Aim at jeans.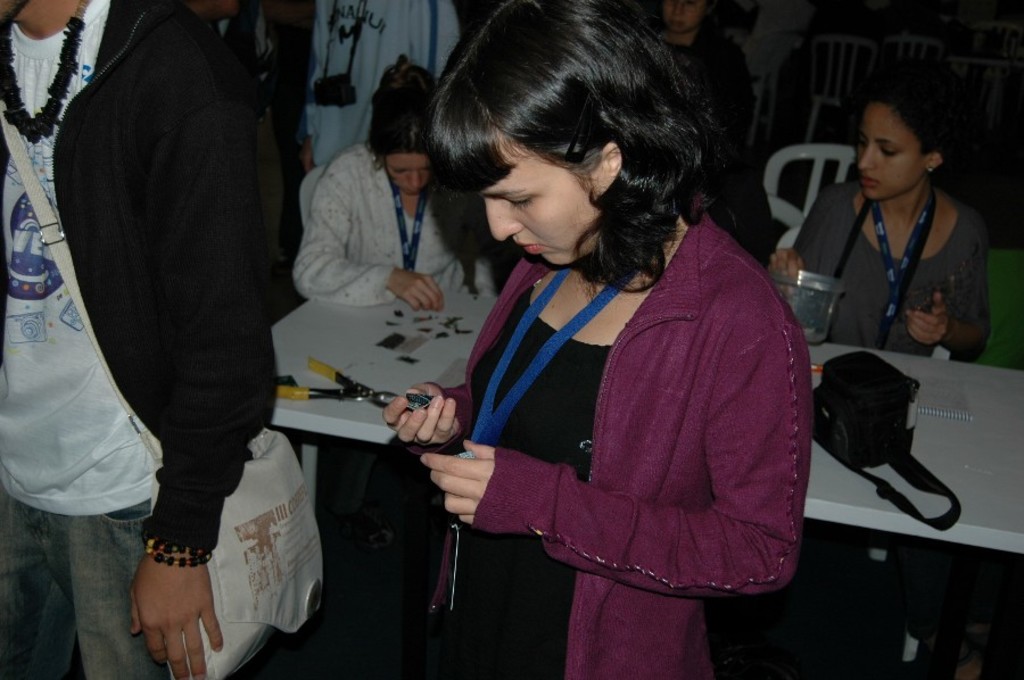
Aimed at {"left": 0, "top": 494, "right": 167, "bottom": 679}.
